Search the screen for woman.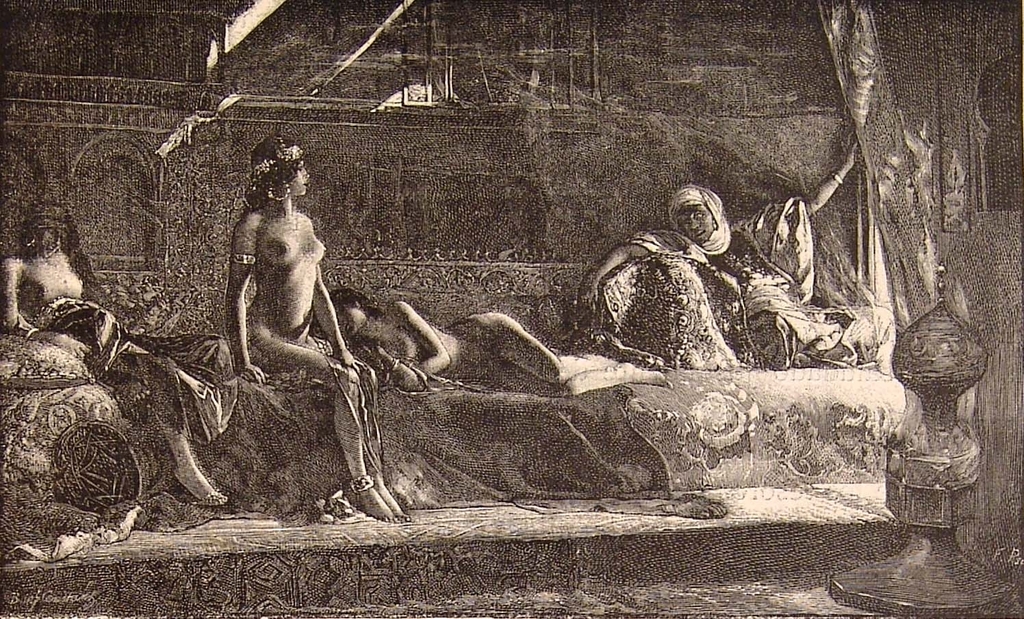
Found at BBox(191, 124, 370, 504).
